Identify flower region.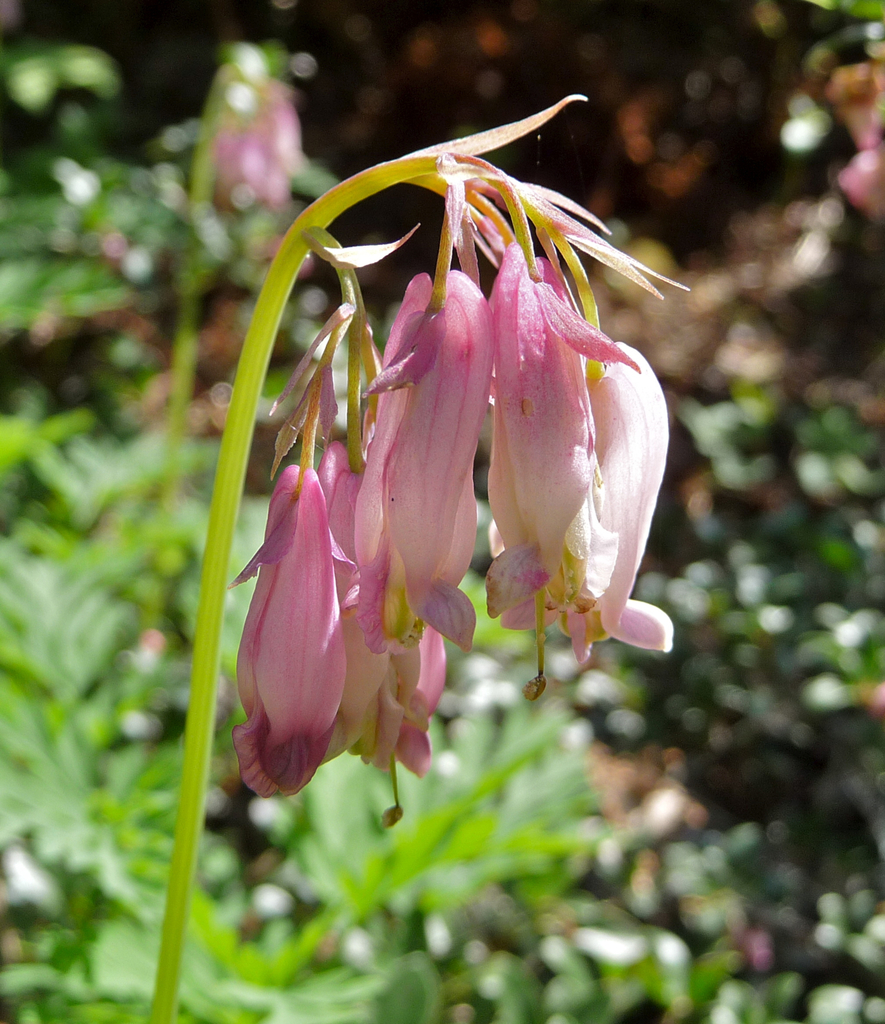
Region: bbox(323, 412, 459, 791).
